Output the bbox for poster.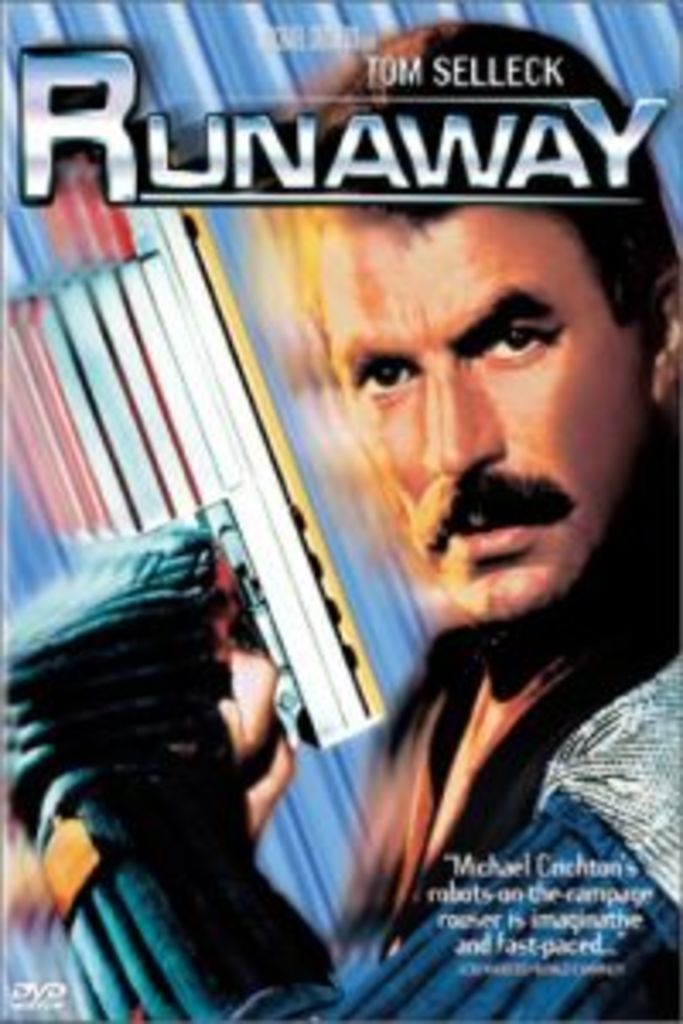
(0,0,680,1021).
